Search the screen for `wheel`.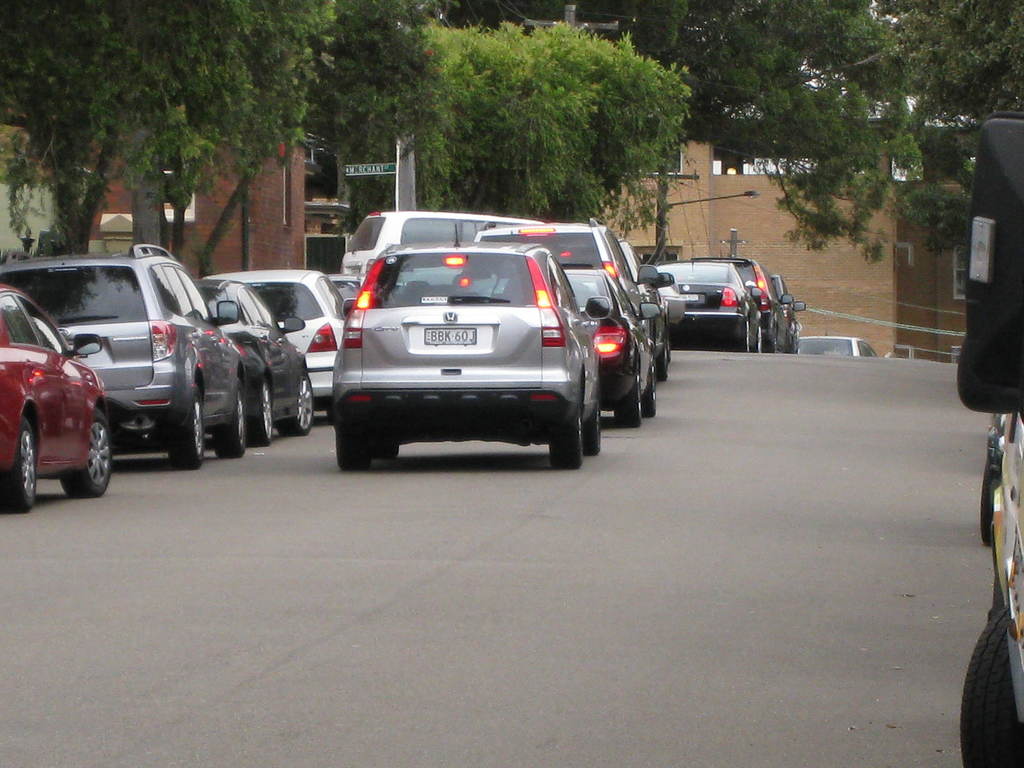
Found at crop(548, 398, 583, 470).
